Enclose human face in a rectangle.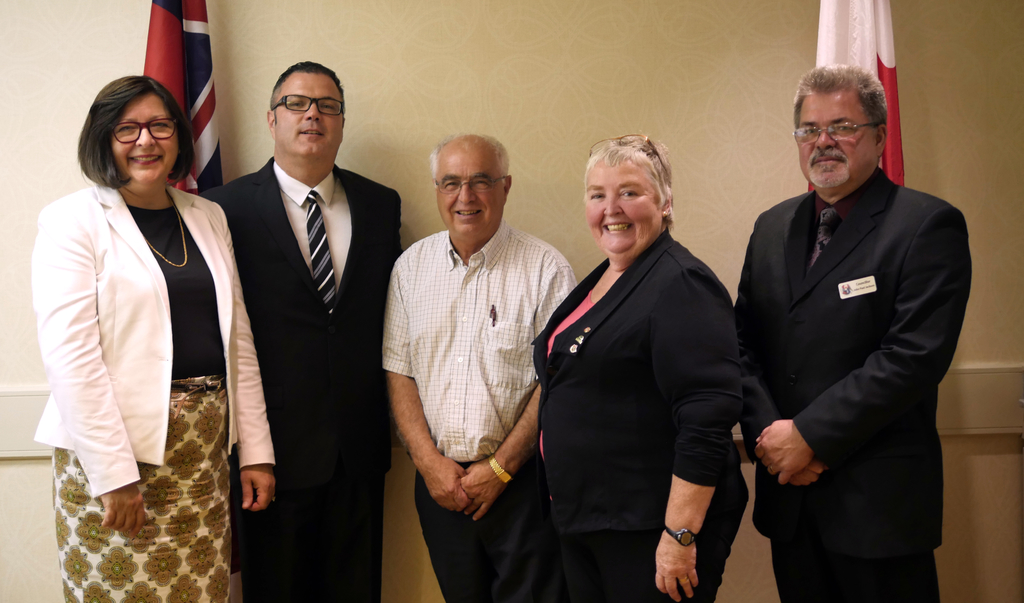
x1=275 y1=74 x2=346 y2=160.
